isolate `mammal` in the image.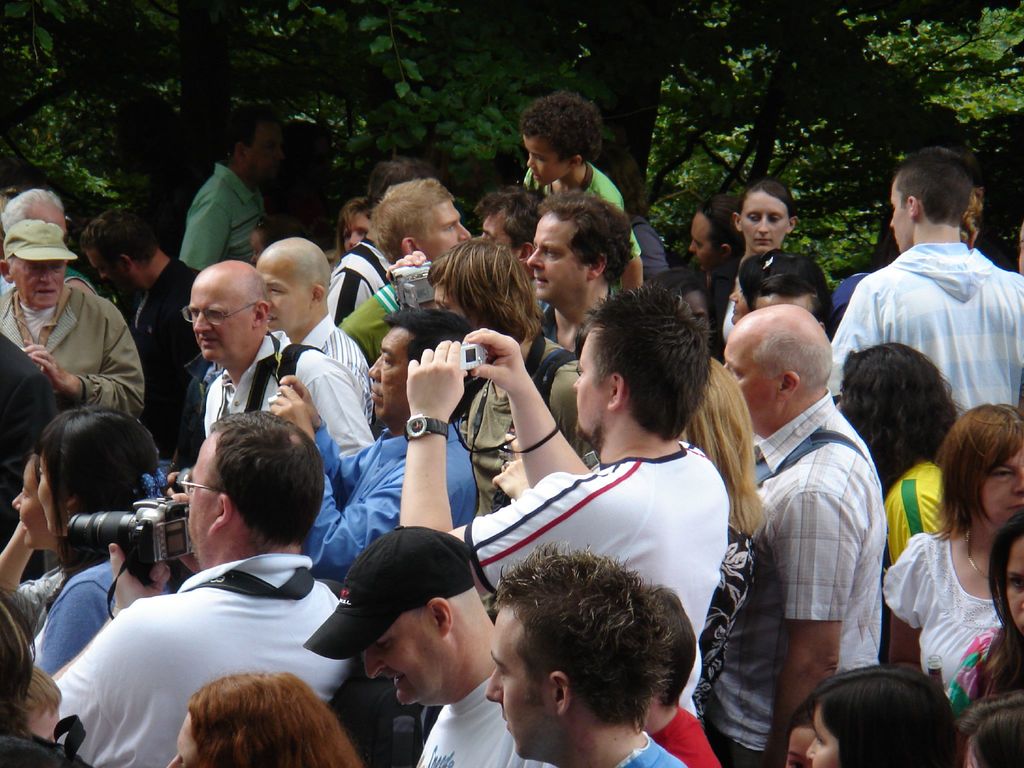
Isolated region: [778, 699, 816, 767].
